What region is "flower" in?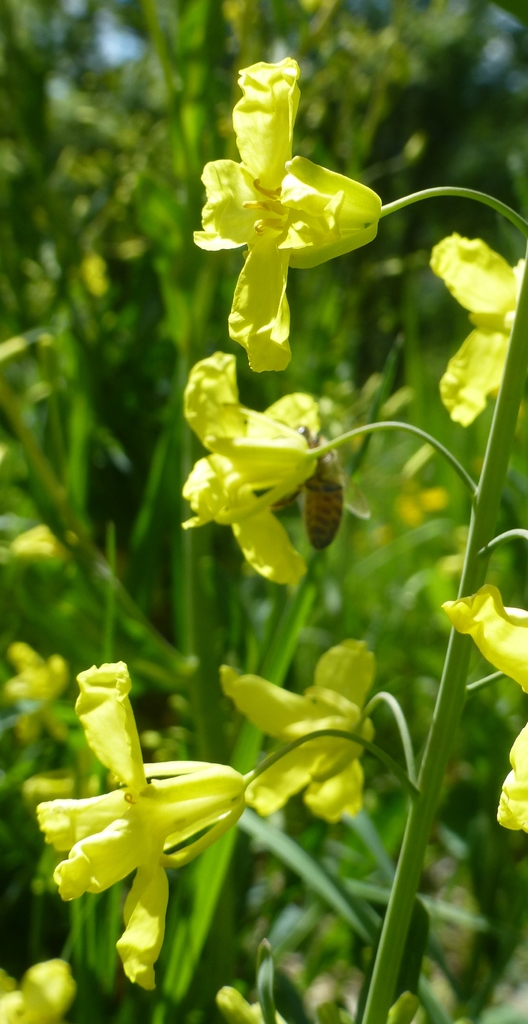
[28, 644, 258, 986].
